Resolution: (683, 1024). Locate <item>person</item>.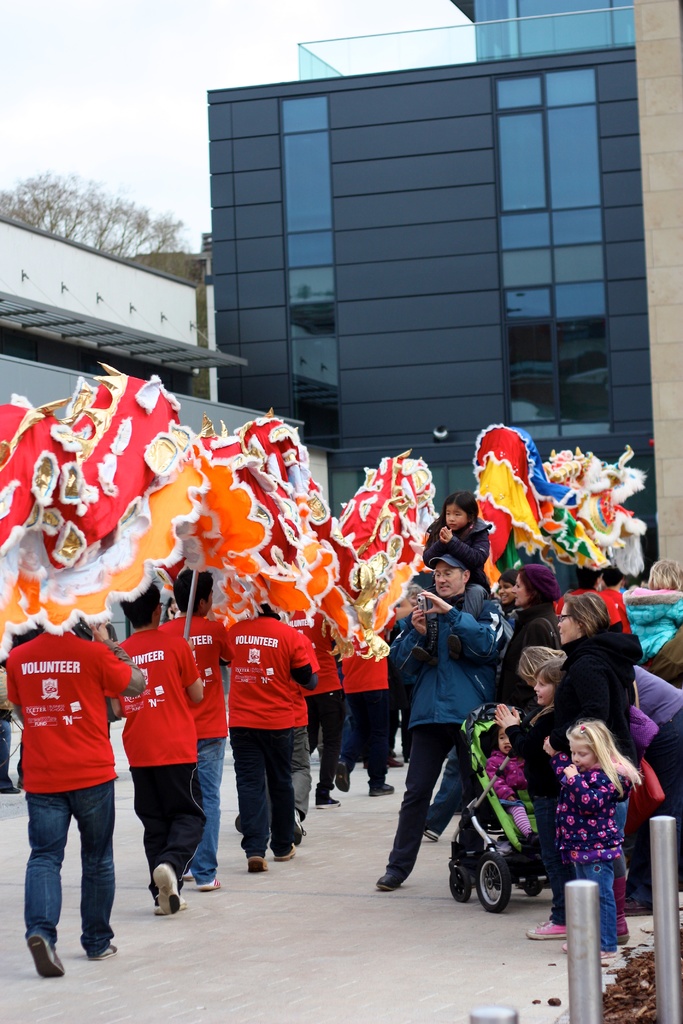
{"x1": 283, "y1": 608, "x2": 340, "y2": 803}.
